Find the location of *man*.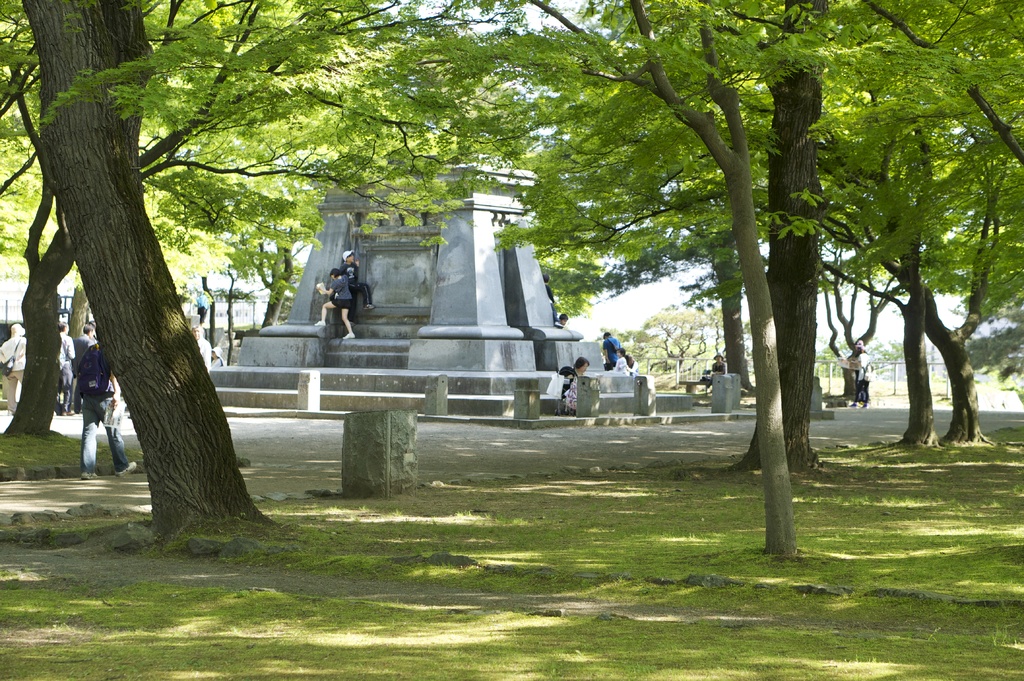
Location: BBox(68, 335, 144, 479).
